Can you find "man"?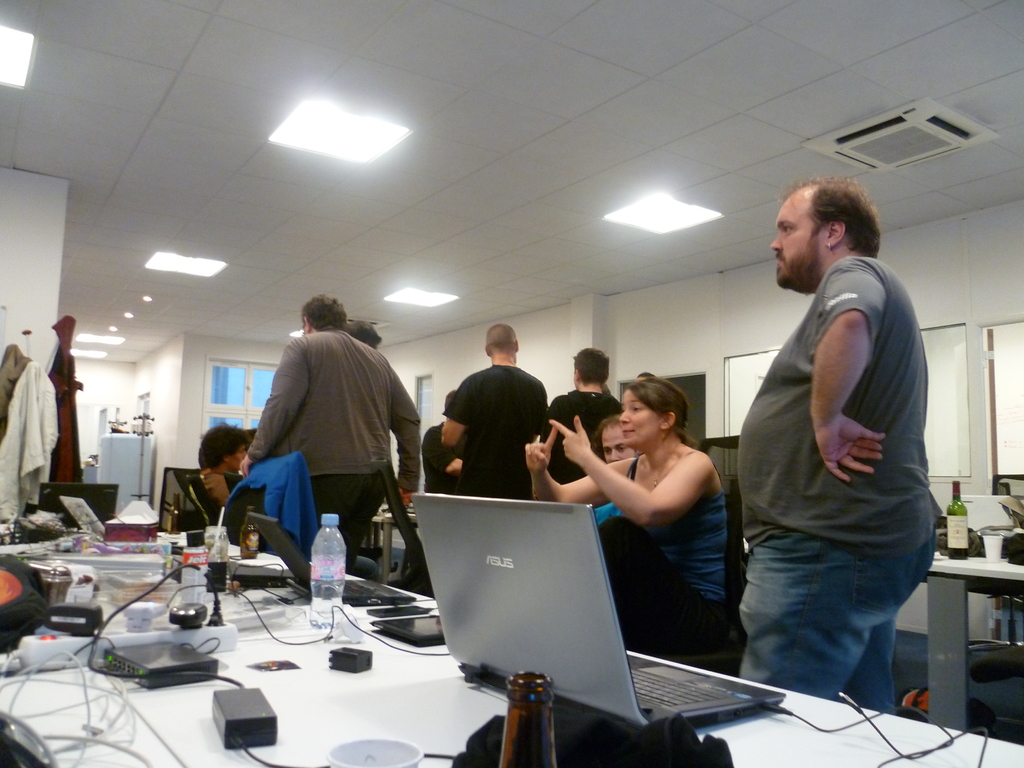
Yes, bounding box: l=721, t=175, r=936, b=712.
